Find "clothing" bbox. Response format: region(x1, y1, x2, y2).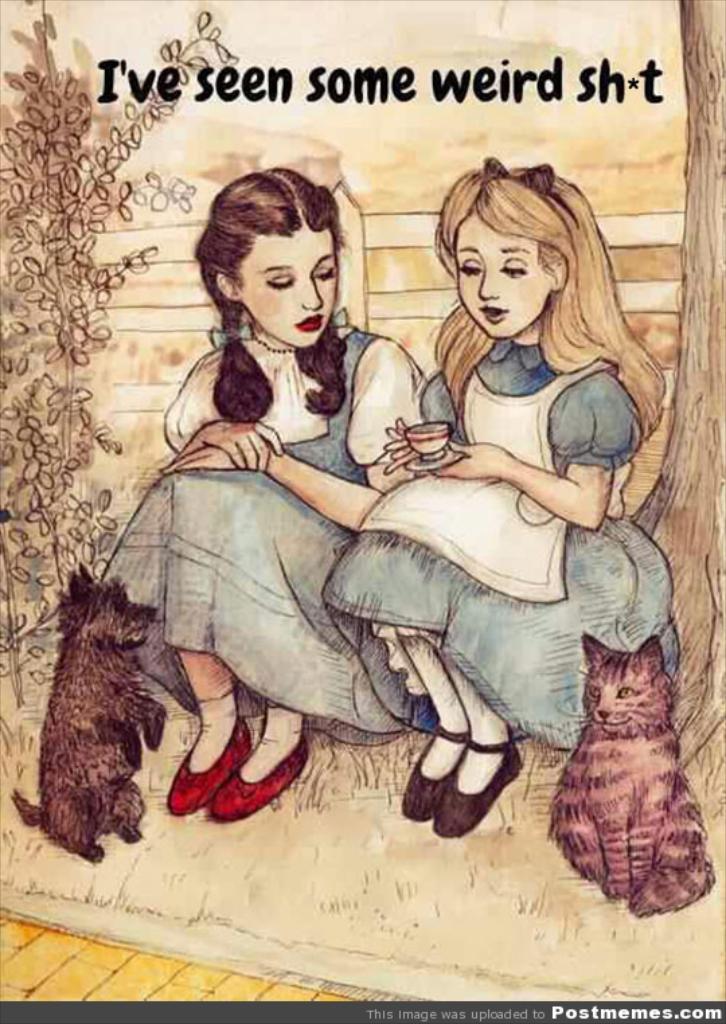
region(328, 337, 676, 740).
